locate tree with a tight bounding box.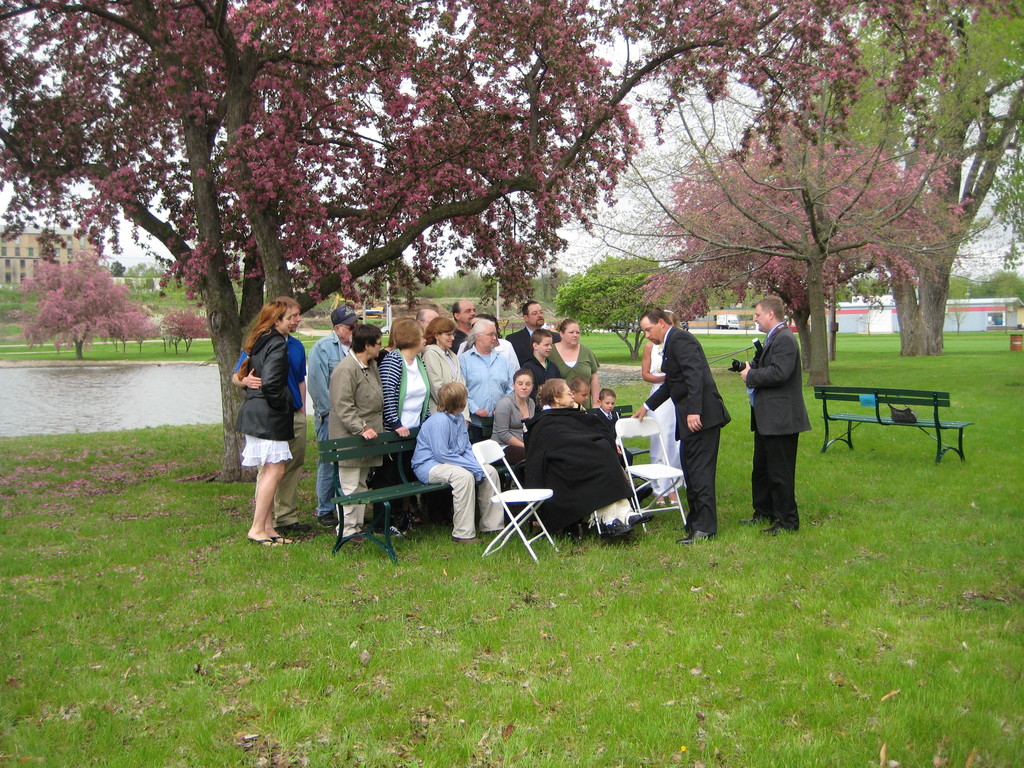
(0,0,1023,484).
